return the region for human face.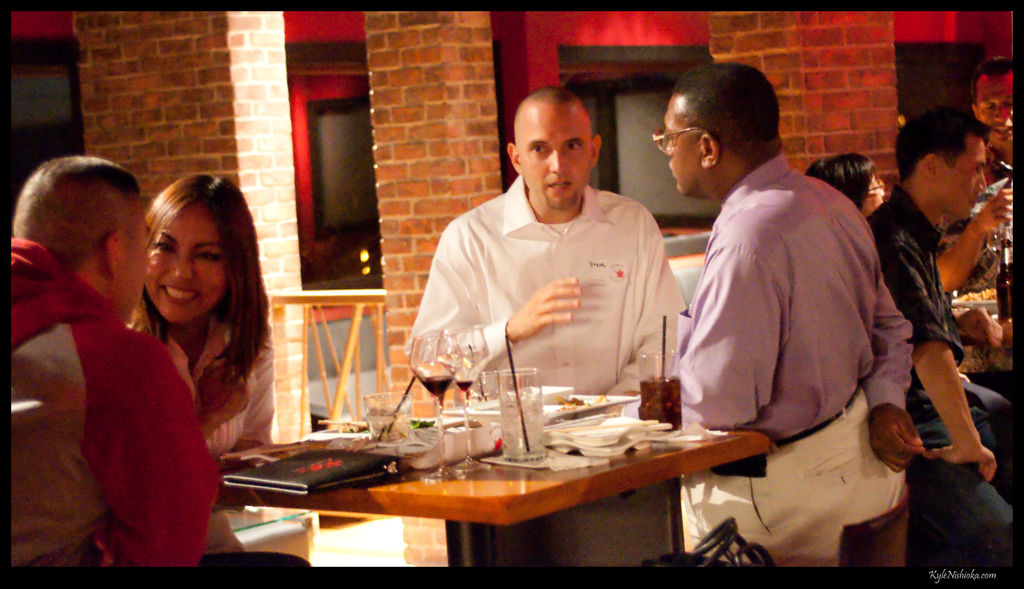
{"left": 856, "top": 171, "right": 888, "bottom": 212}.
